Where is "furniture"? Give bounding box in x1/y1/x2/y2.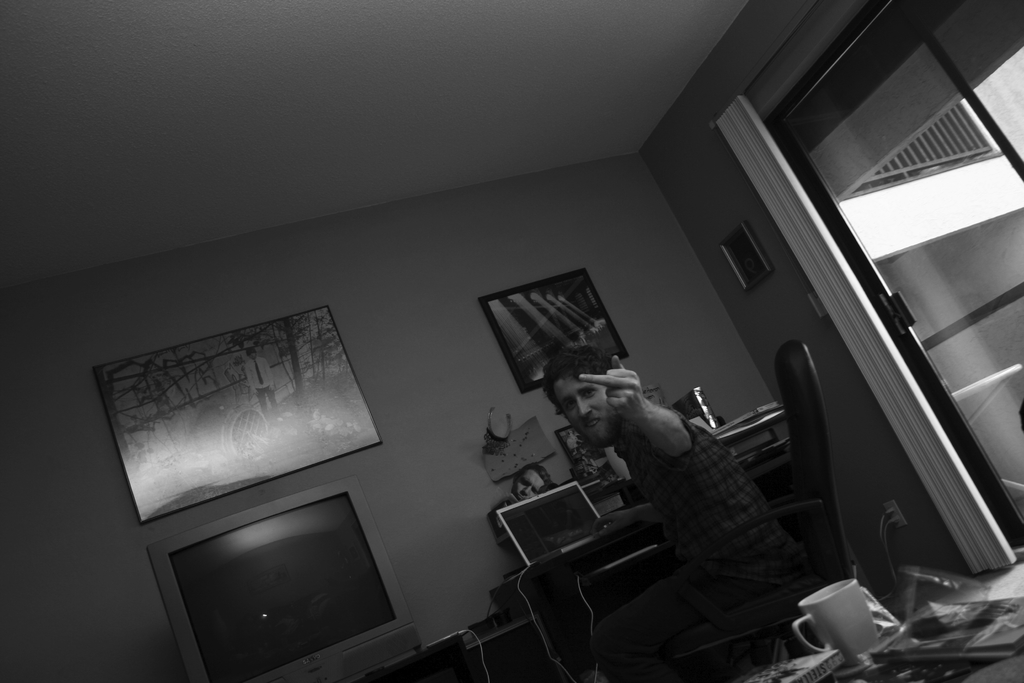
641/337/870/682.
